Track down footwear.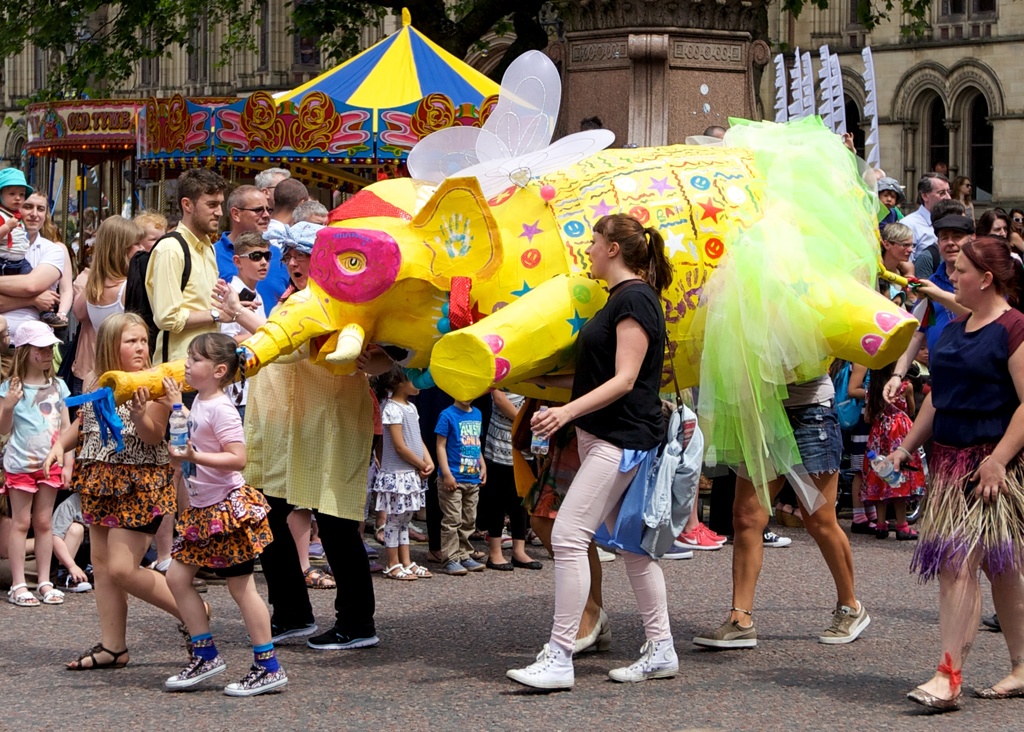
Tracked to x1=852, y1=518, x2=876, y2=532.
